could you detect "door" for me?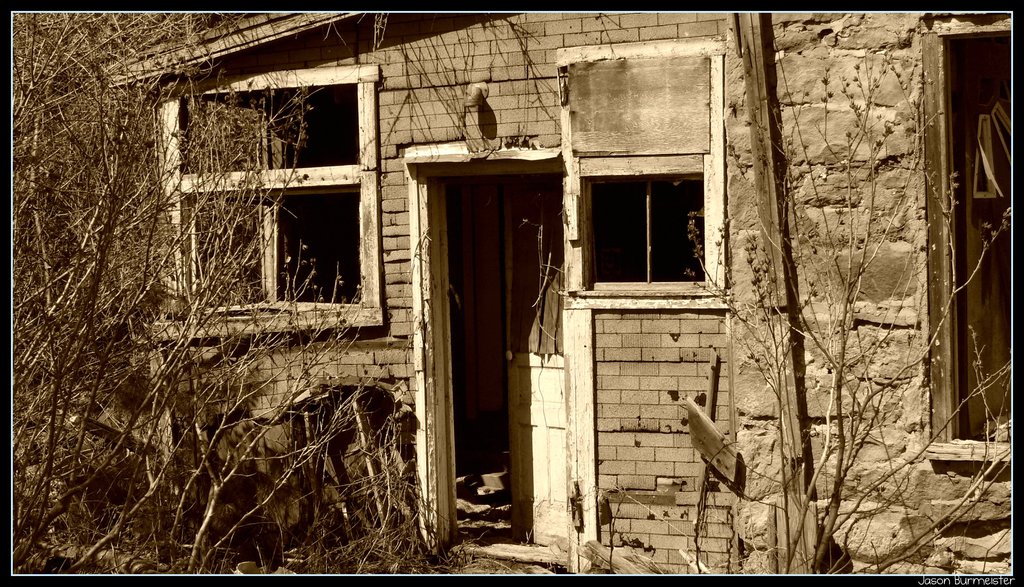
Detection result: bbox=[420, 139, 572, 556].
